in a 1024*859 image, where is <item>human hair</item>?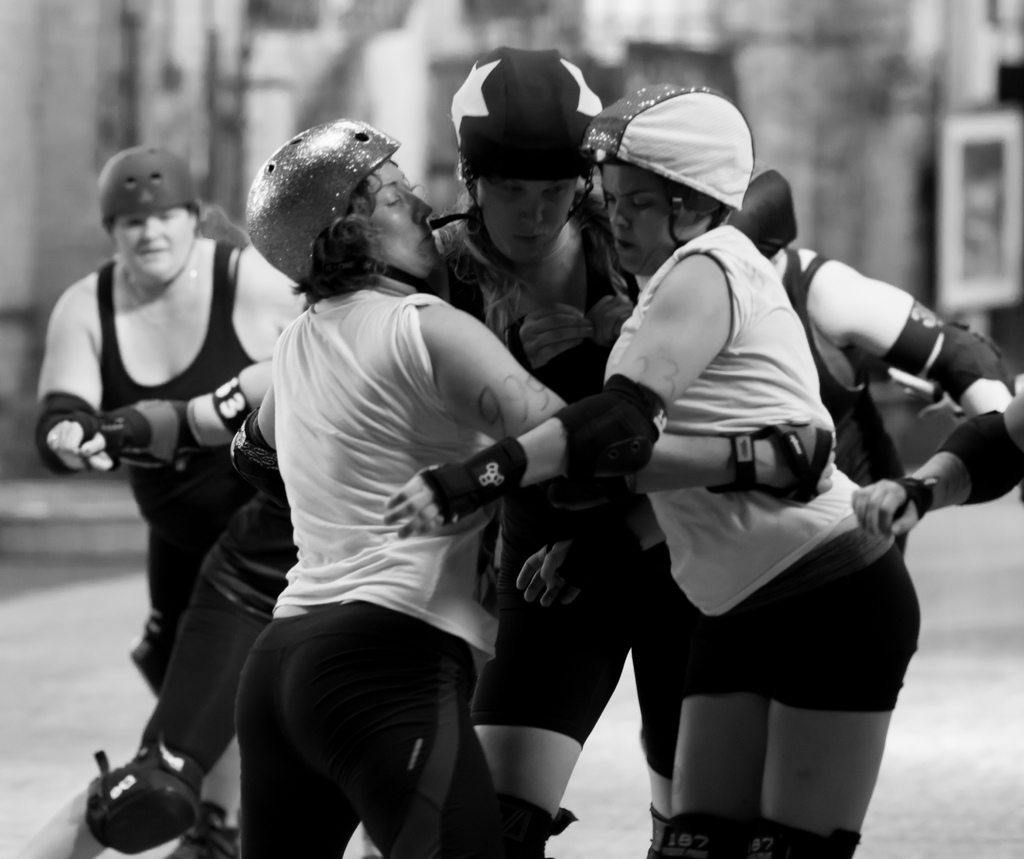
435 188 612 329.
